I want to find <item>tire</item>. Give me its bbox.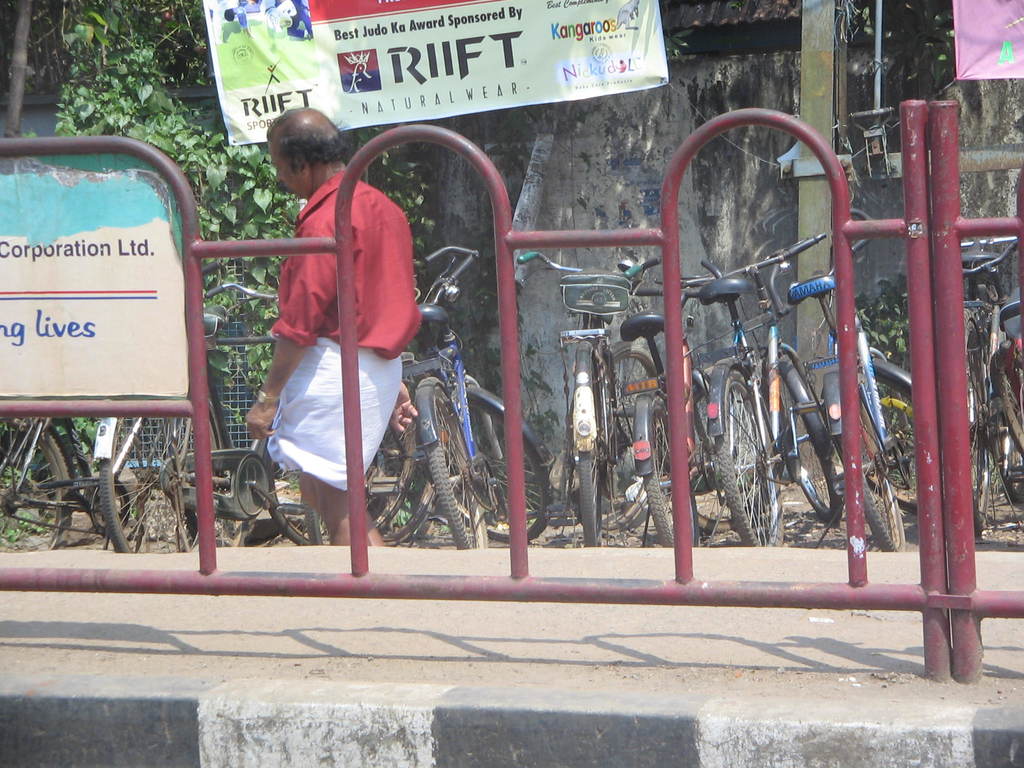
left=780, top=370, right=844, bottom=523.
